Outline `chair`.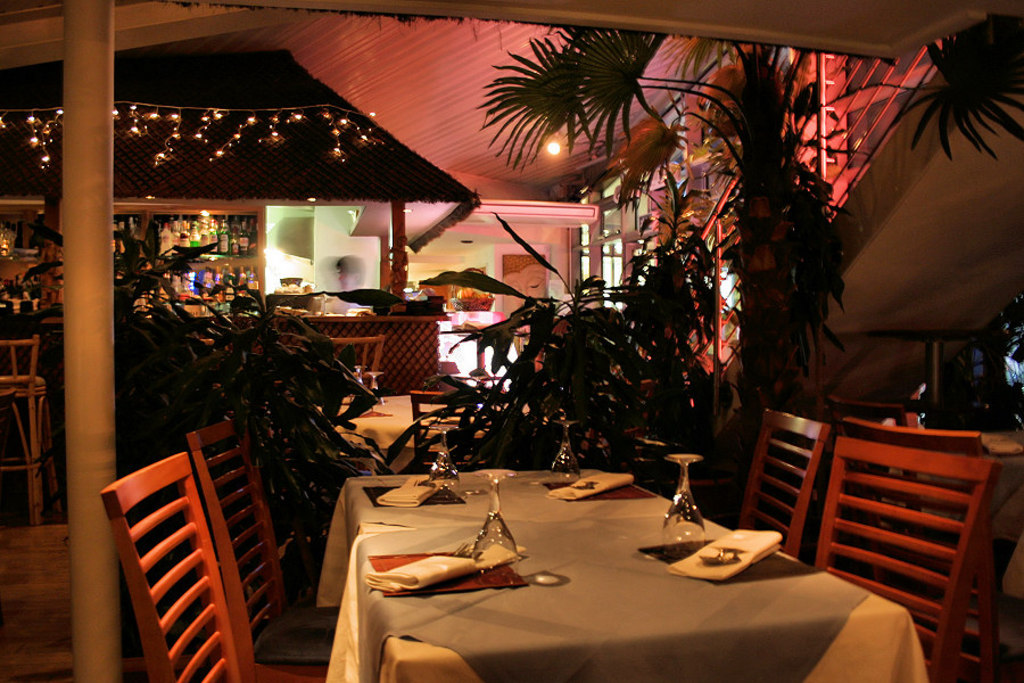
Outline: (322, 335, 378, 396).
